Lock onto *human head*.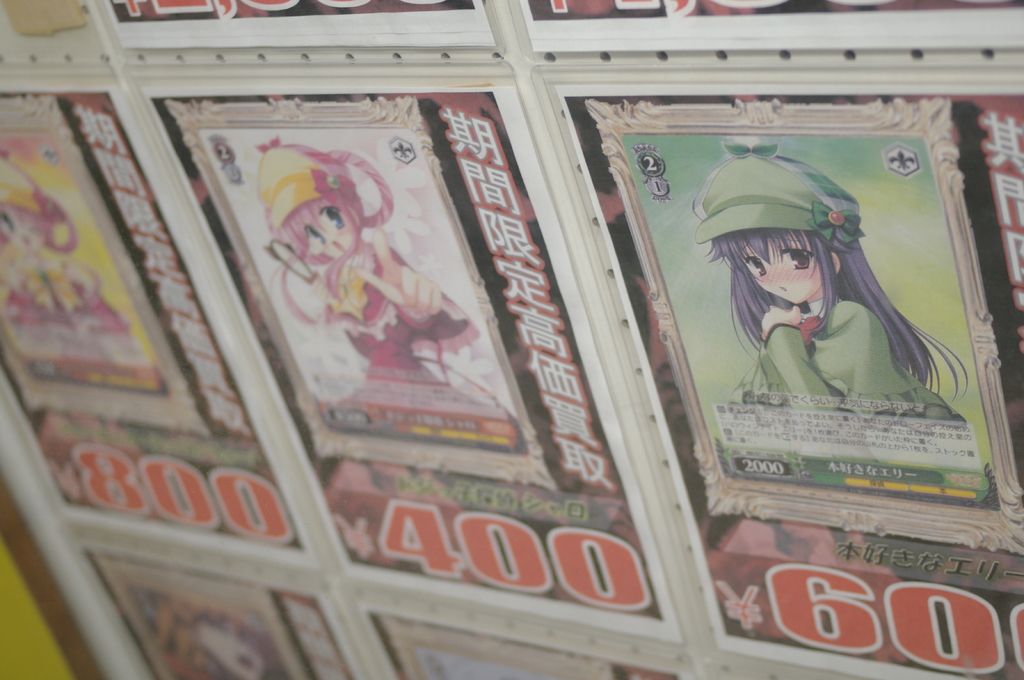
Locked: 163 603 268 679.
